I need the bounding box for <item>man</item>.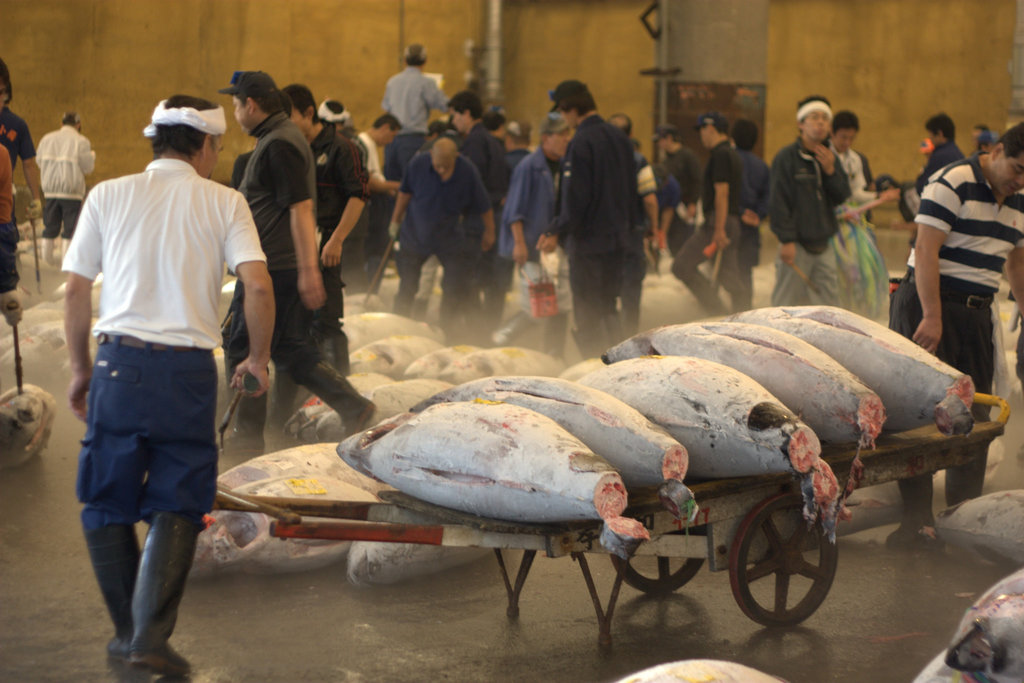
Here it is: pyautogui.locateOnScreen(771, 96, 843, 311).
